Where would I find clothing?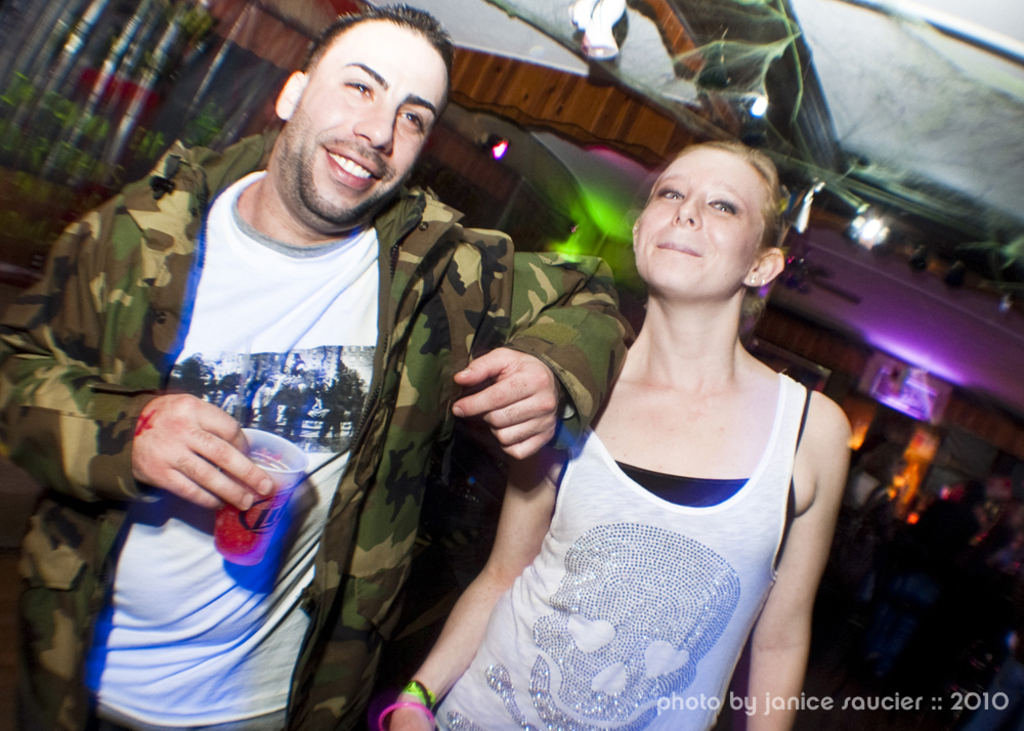
At 0/129/637/730.
